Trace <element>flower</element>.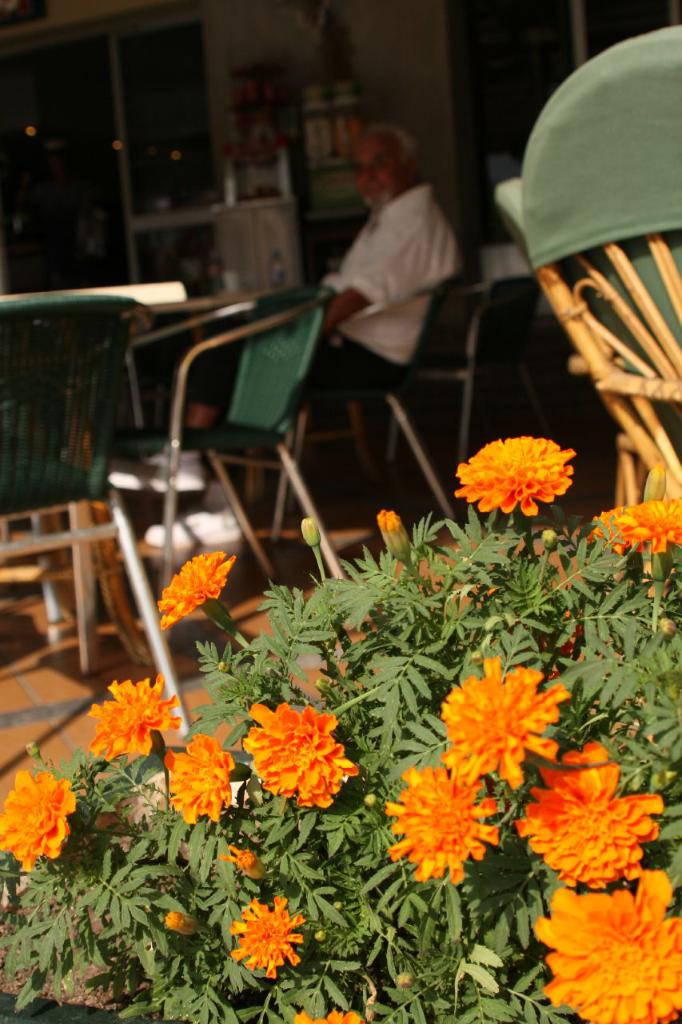
Traced to bbox=(286, 1005, 374, 1023).
